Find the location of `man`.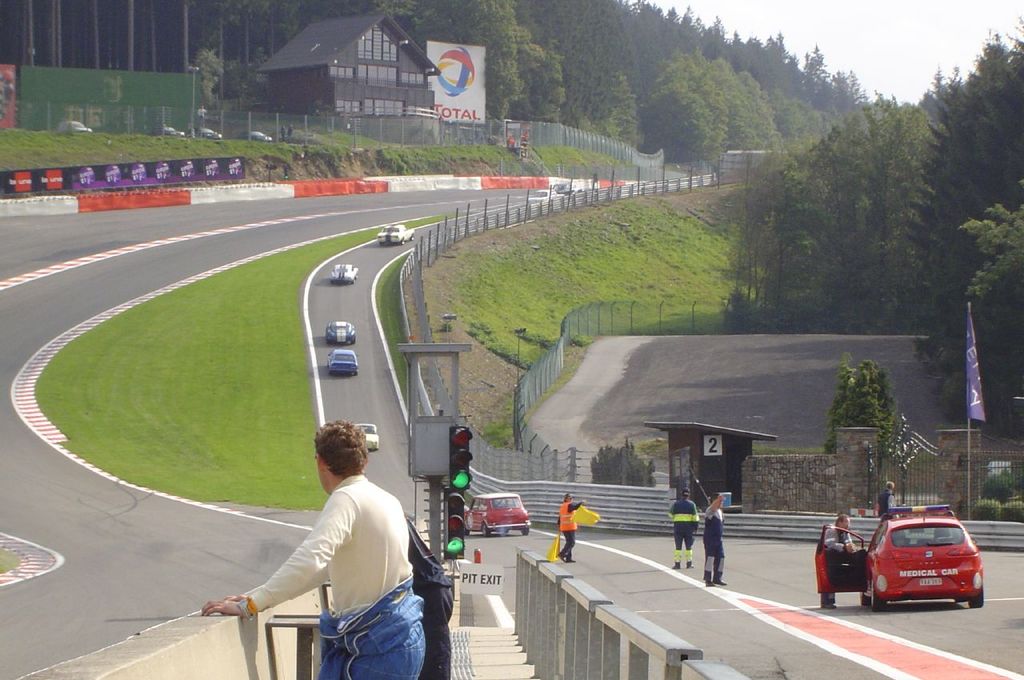
Location: (661, 486, 702, 571).
